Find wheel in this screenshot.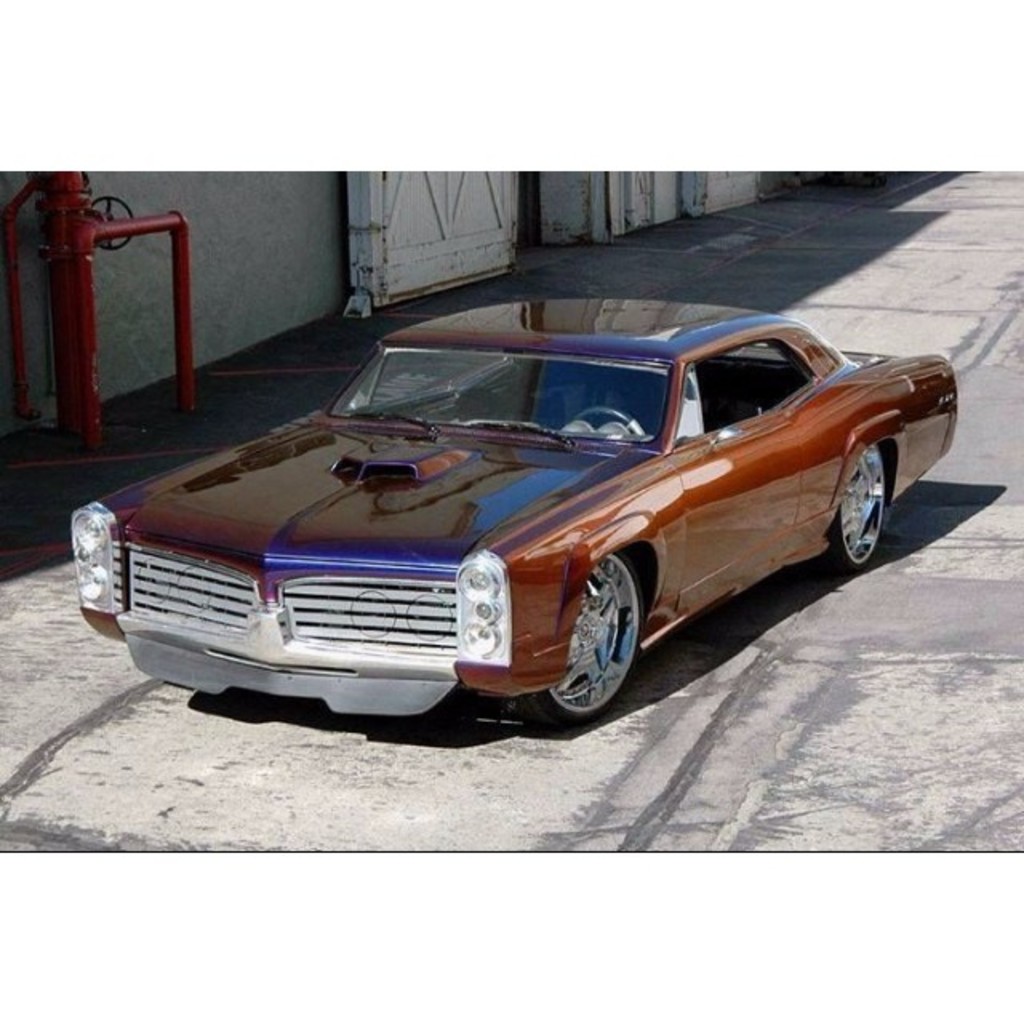
The bounding box for wheel is left=834, top=440, right=886, bottom=568.
